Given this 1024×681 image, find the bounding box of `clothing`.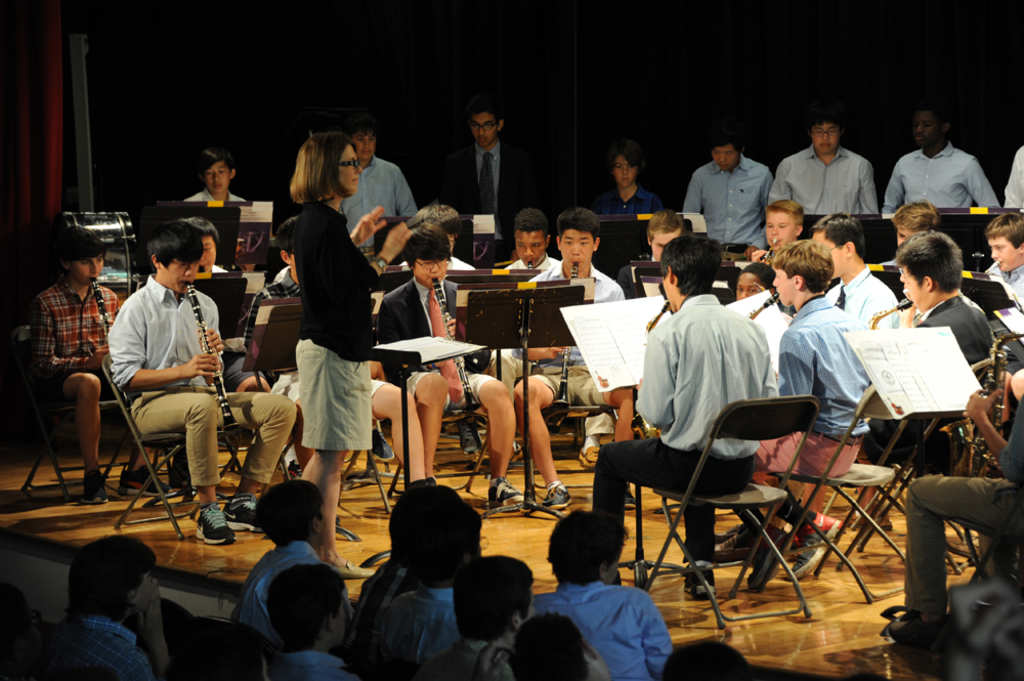
376 280 455 384.
